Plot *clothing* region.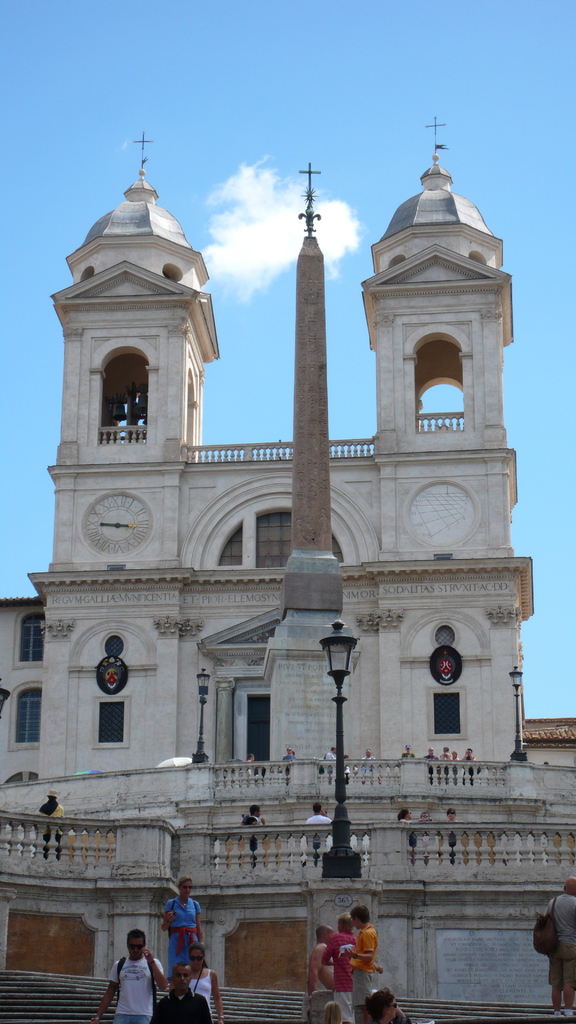
Plotted at [left=98, top=948, right=157, bottom=1017].
